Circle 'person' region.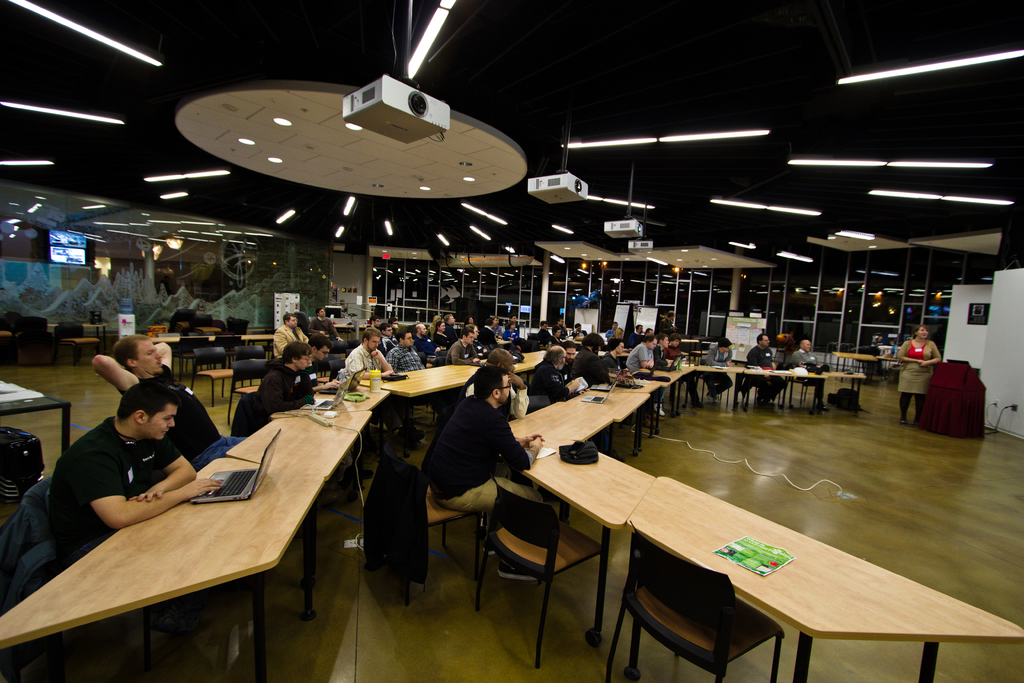
Region: bbox=[87, 323, 263, 469].
